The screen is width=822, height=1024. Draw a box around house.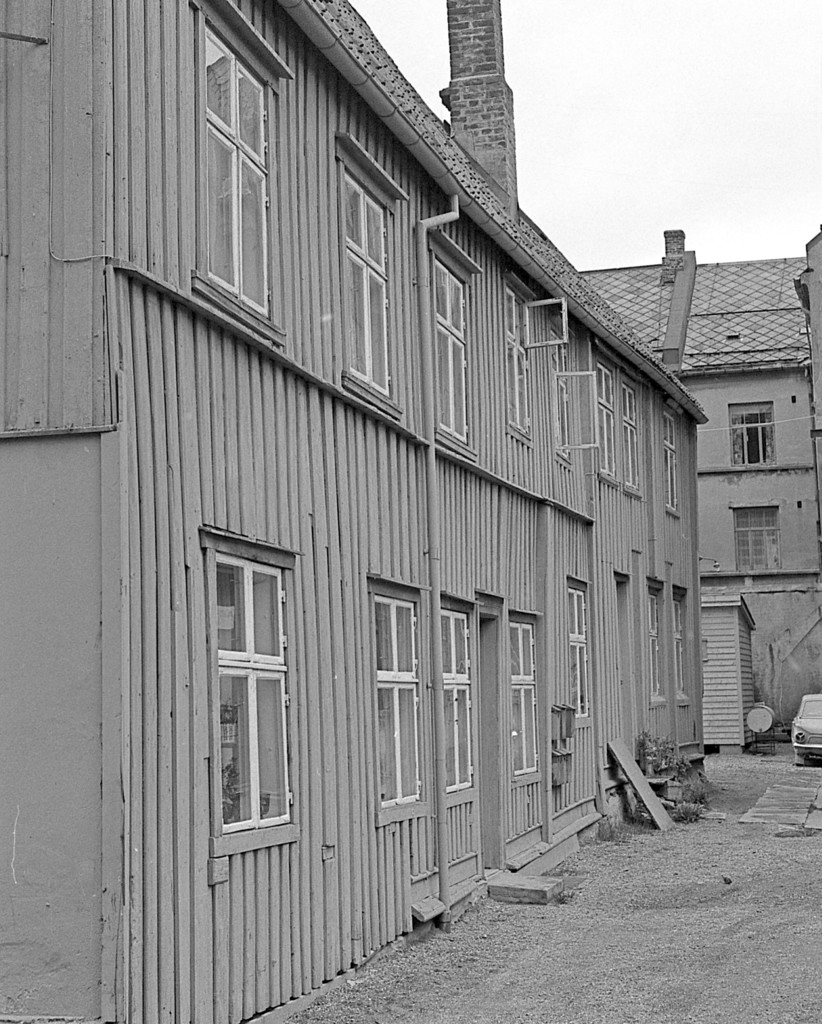
[0,0,707,1023].
